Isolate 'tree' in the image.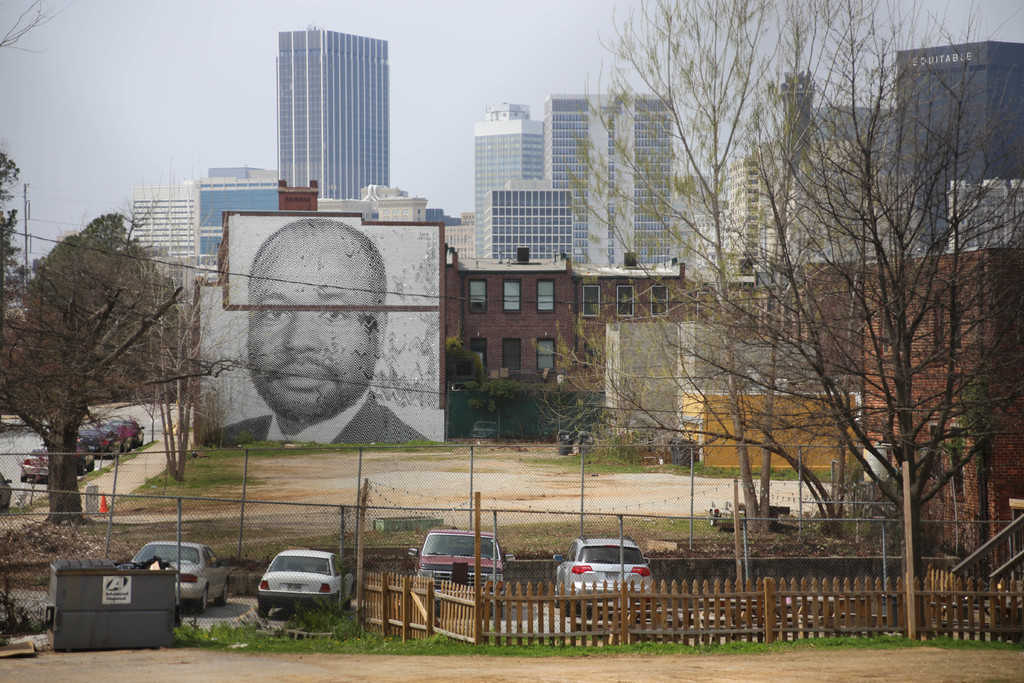
Isolated region: (564, 0, 1005, 655).
